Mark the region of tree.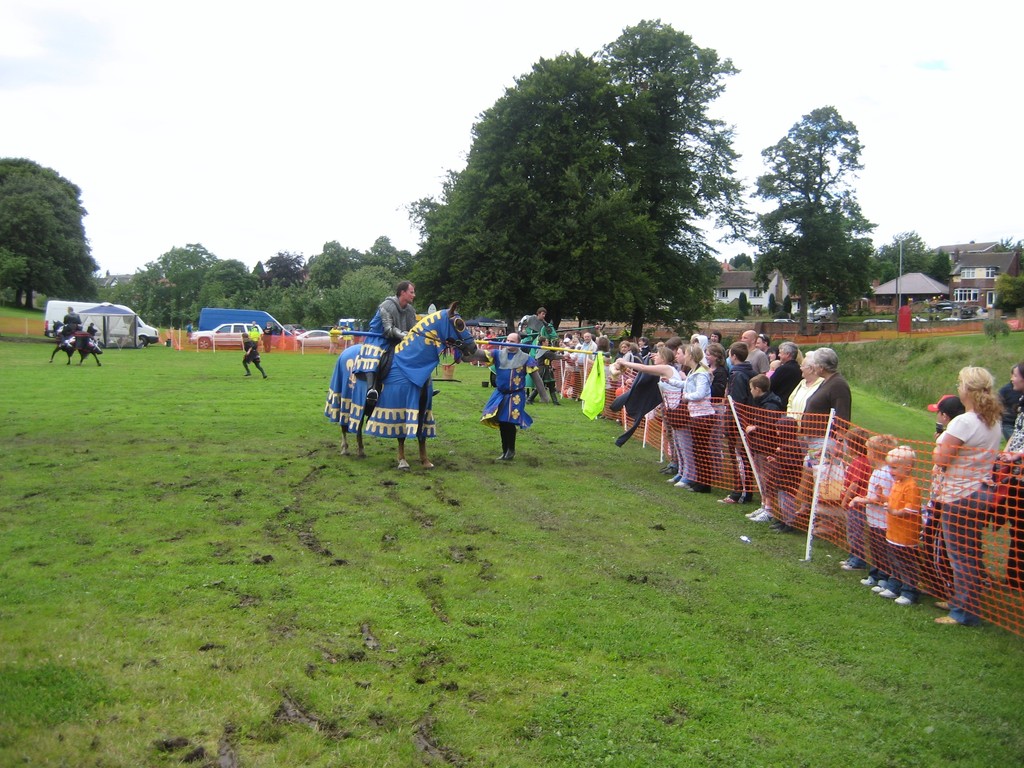
Region: [927, 251, 950, 294].
